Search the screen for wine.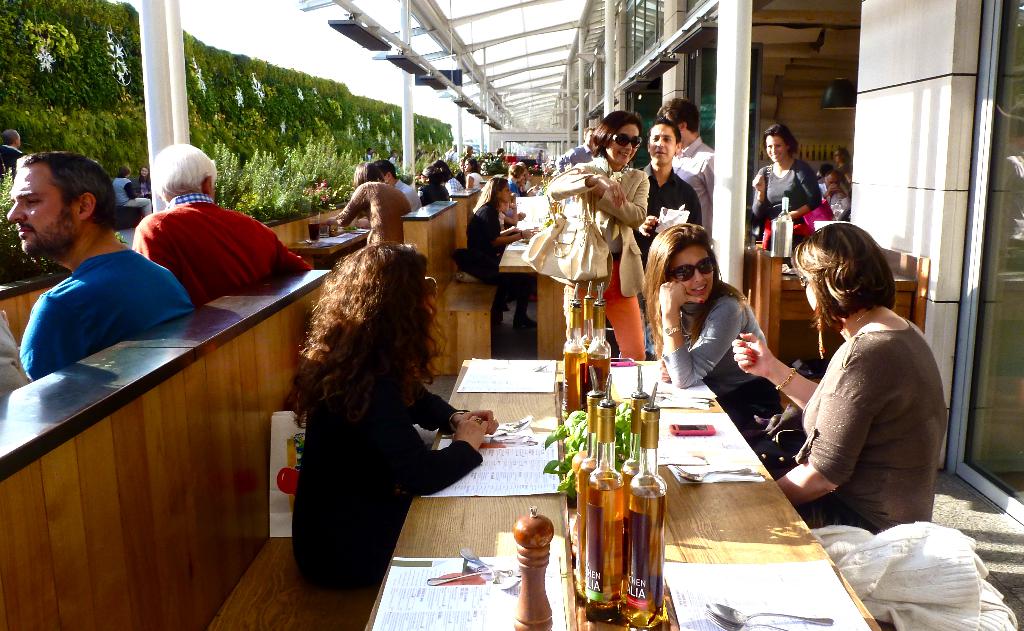
Found at BBox(587, 477, 625, 621).
